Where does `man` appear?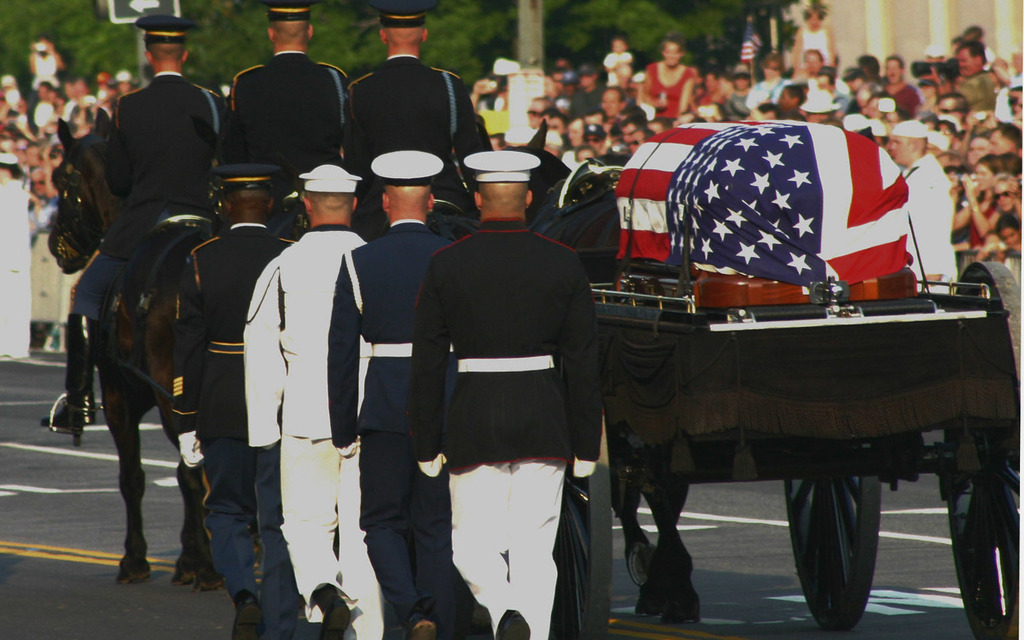
Appears at detection(0, 158, 26, 363).
